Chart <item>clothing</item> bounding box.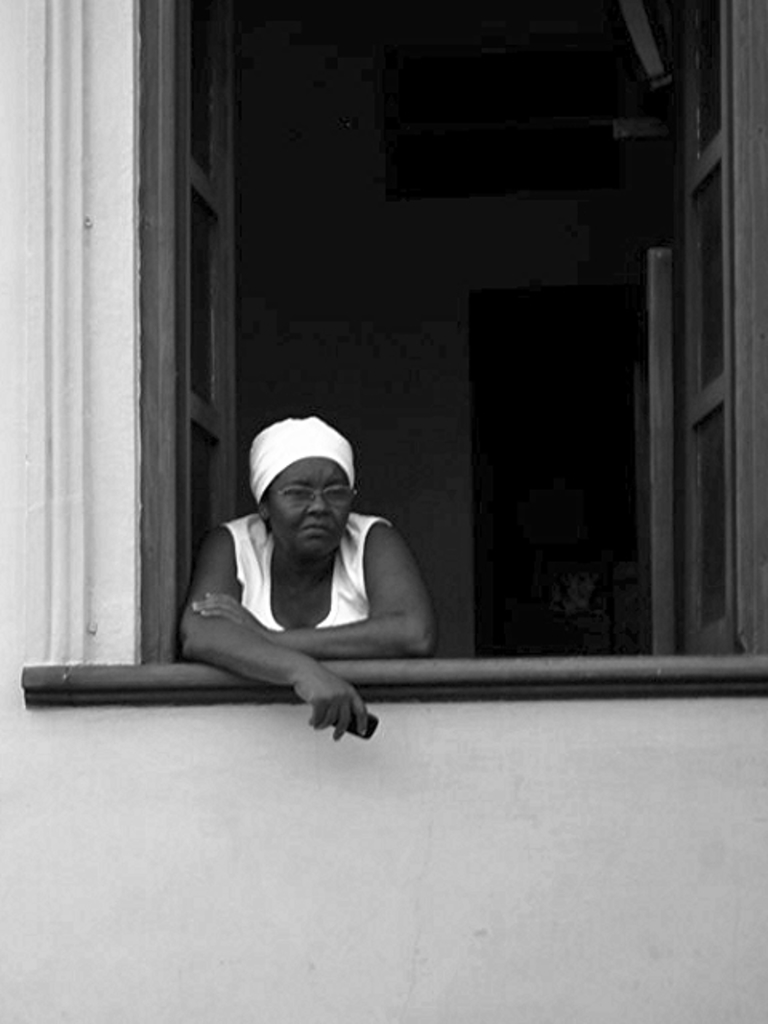
Charted: 117/437/464/715.
